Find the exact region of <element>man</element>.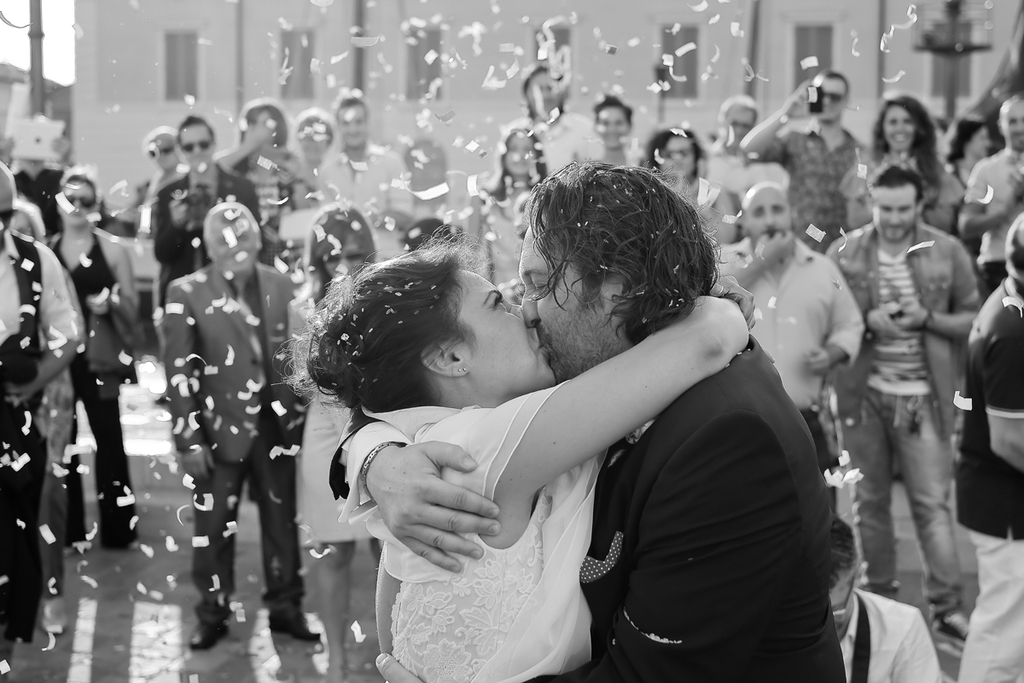
Exact region: 833/112/990/660.
